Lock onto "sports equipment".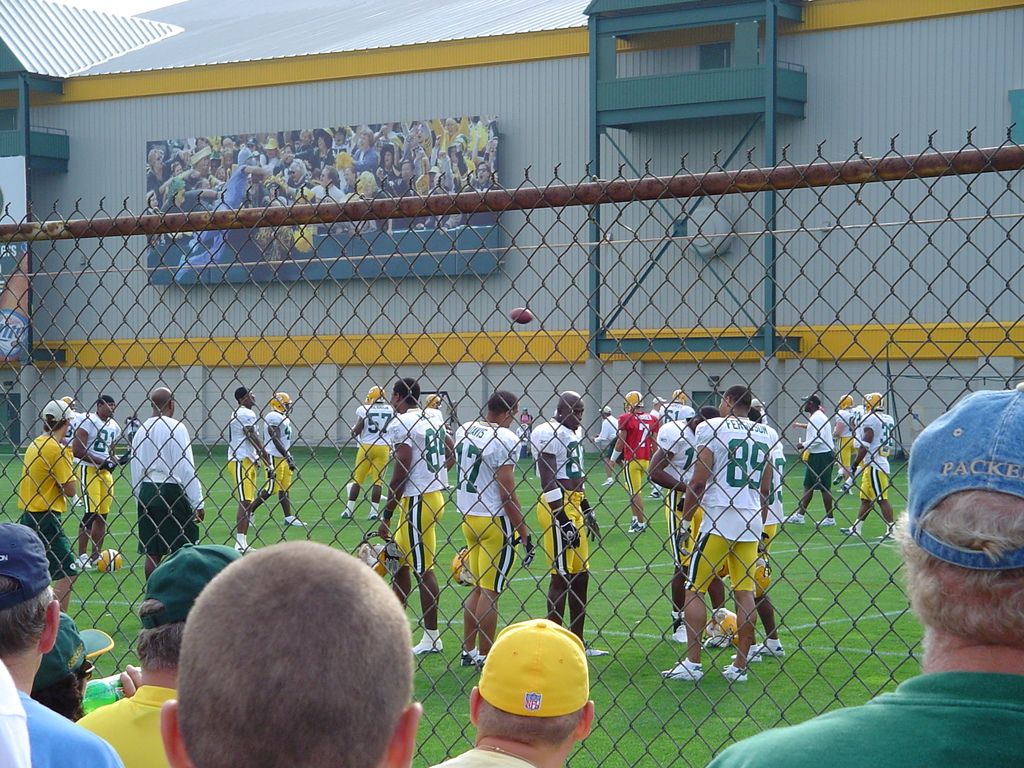
Locked: box=[673, 388, 687, 404].
